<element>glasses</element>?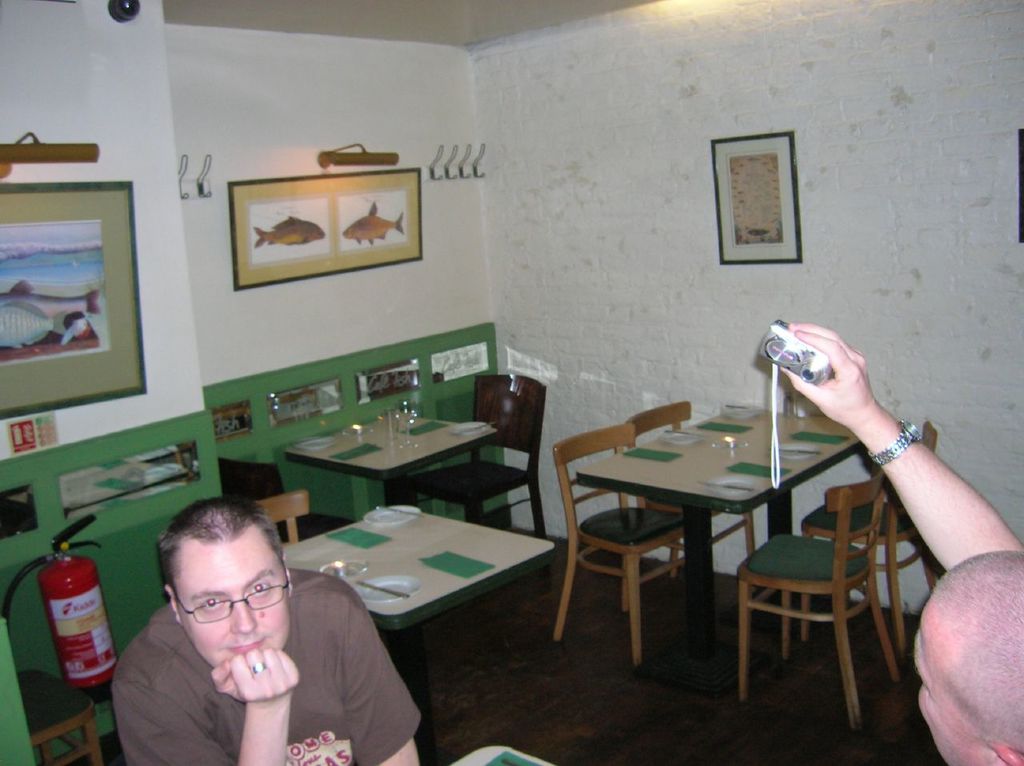
BBox(169, 552, 294, 622)
